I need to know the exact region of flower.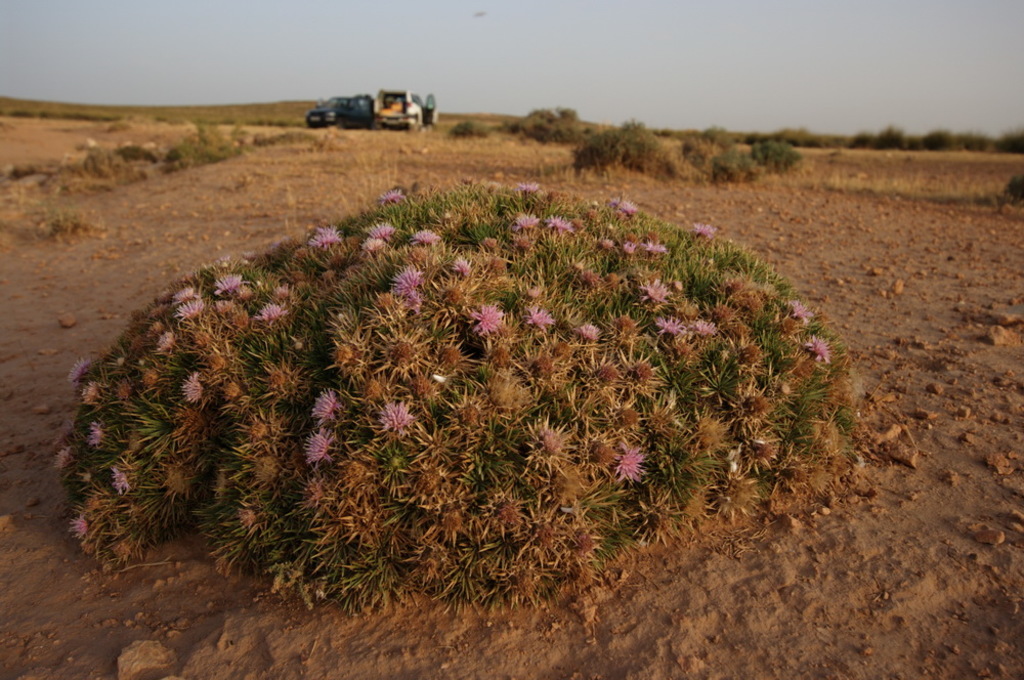
Region: box(376, 187, 406, 202).
